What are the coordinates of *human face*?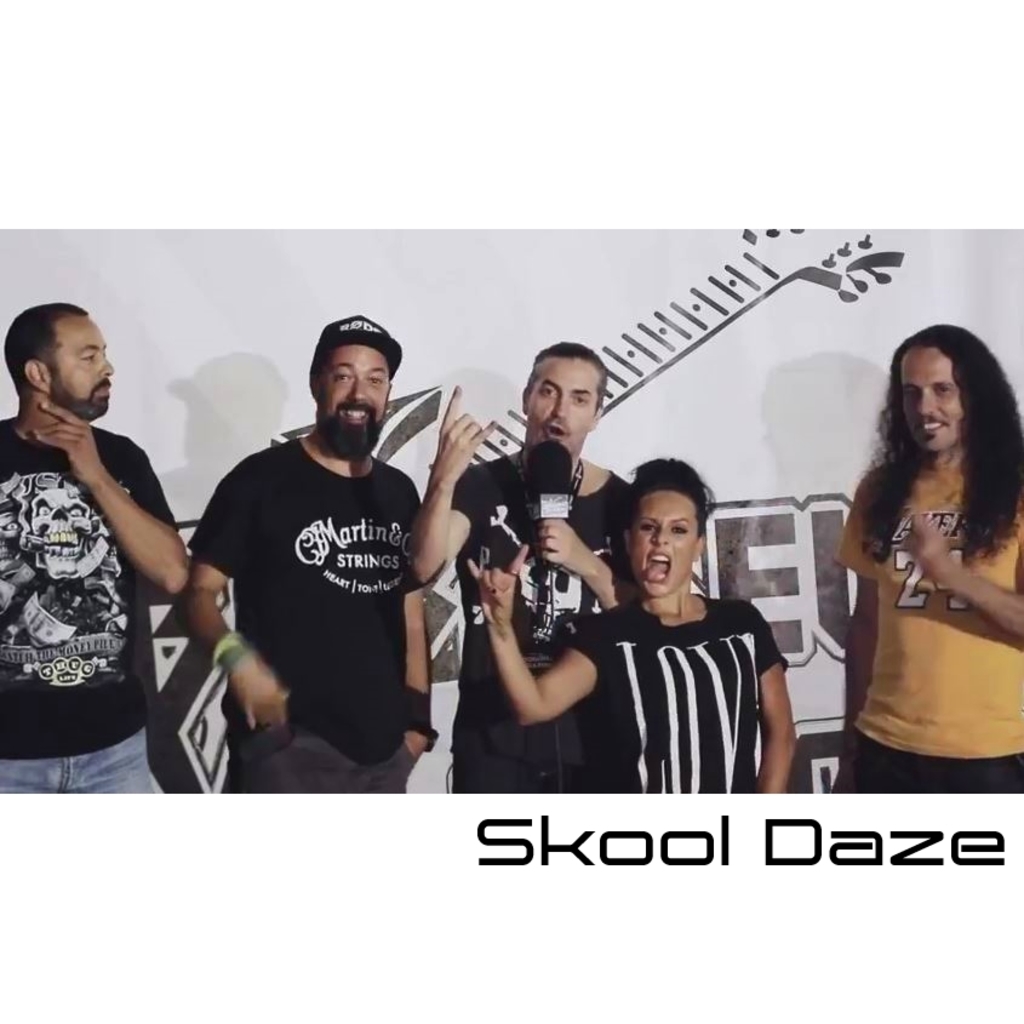
x1=899, y1=349, x2=959, y2=447.
